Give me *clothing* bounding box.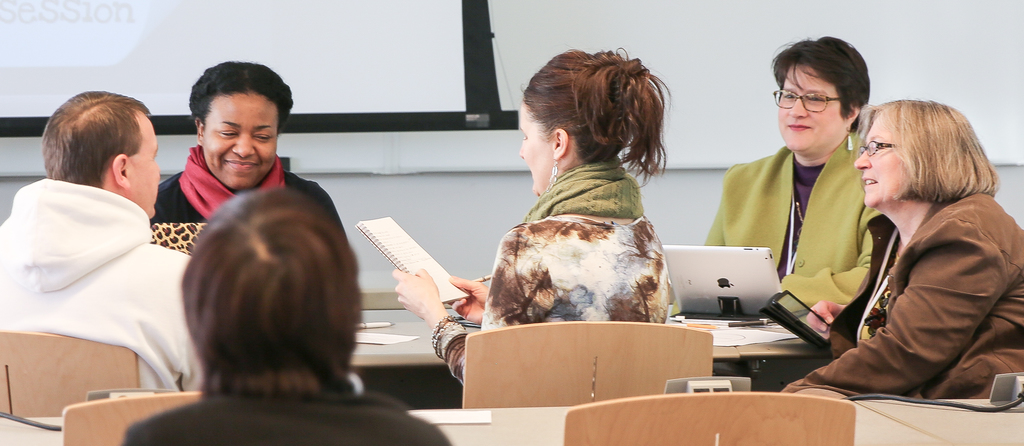
[x1=699, y1=127, x2=883, y2=329].
